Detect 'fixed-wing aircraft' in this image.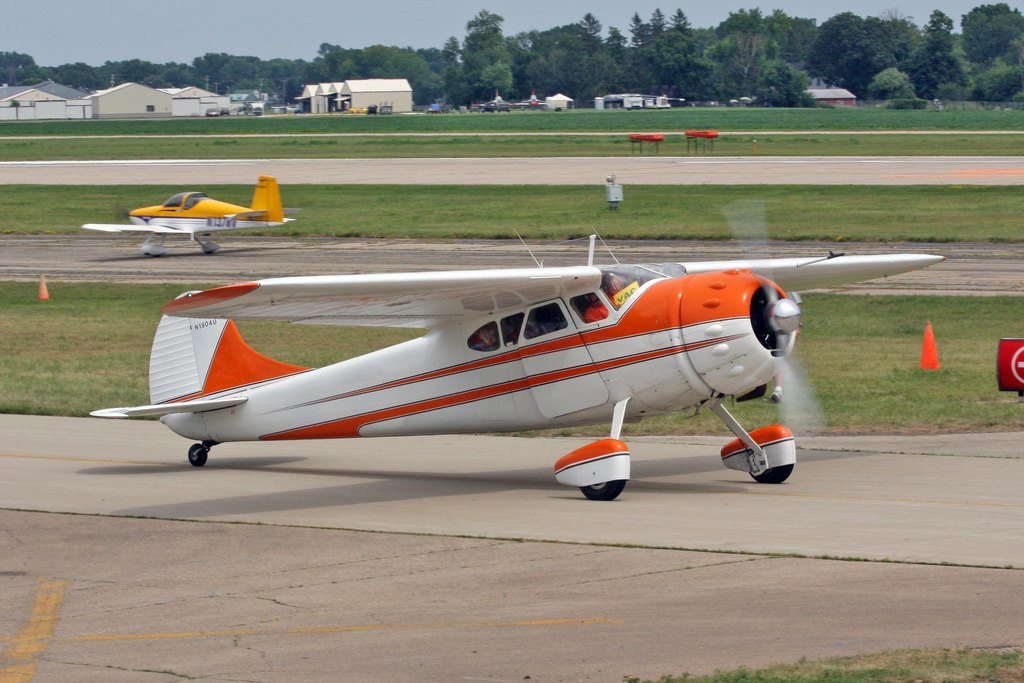
Detection: <bbox>81, 176, 294, 261</bbox>.
